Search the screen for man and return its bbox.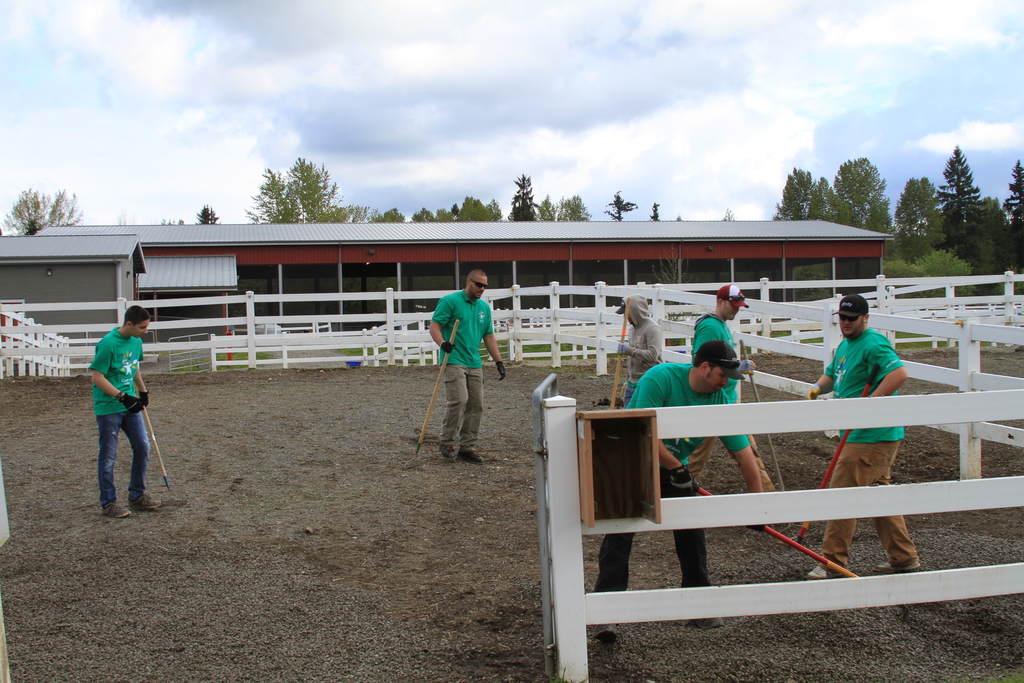
Found: 682, 281, 767, 482.
